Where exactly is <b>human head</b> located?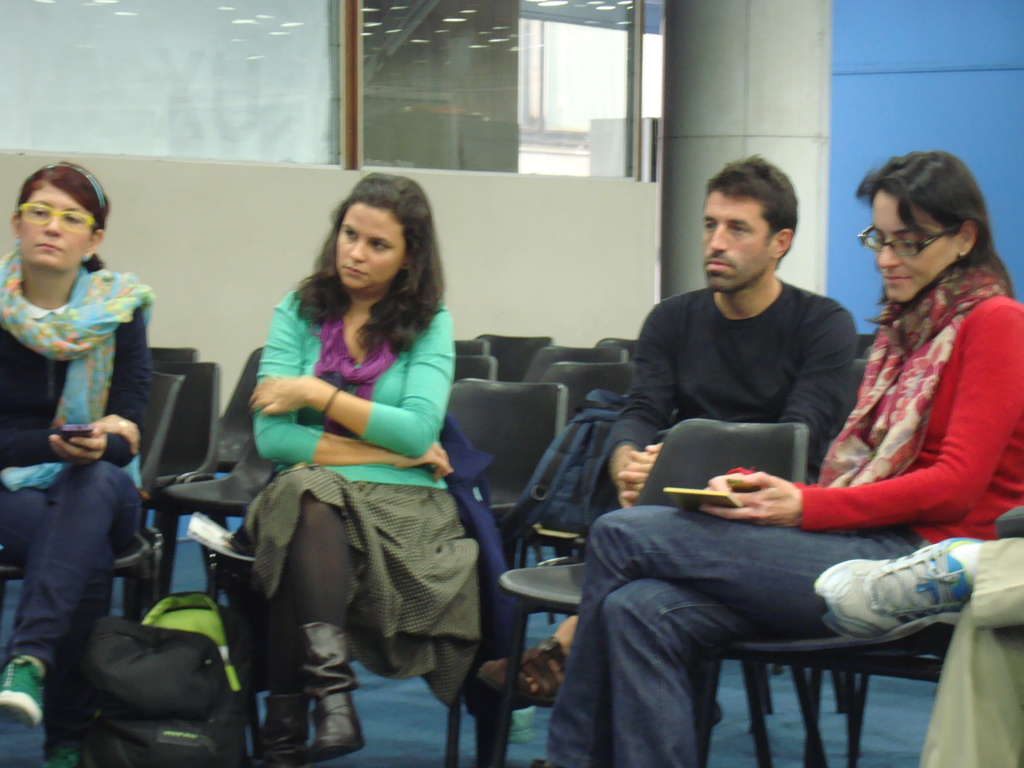
Its bounding box is box=[6, 160, 104, 273].
